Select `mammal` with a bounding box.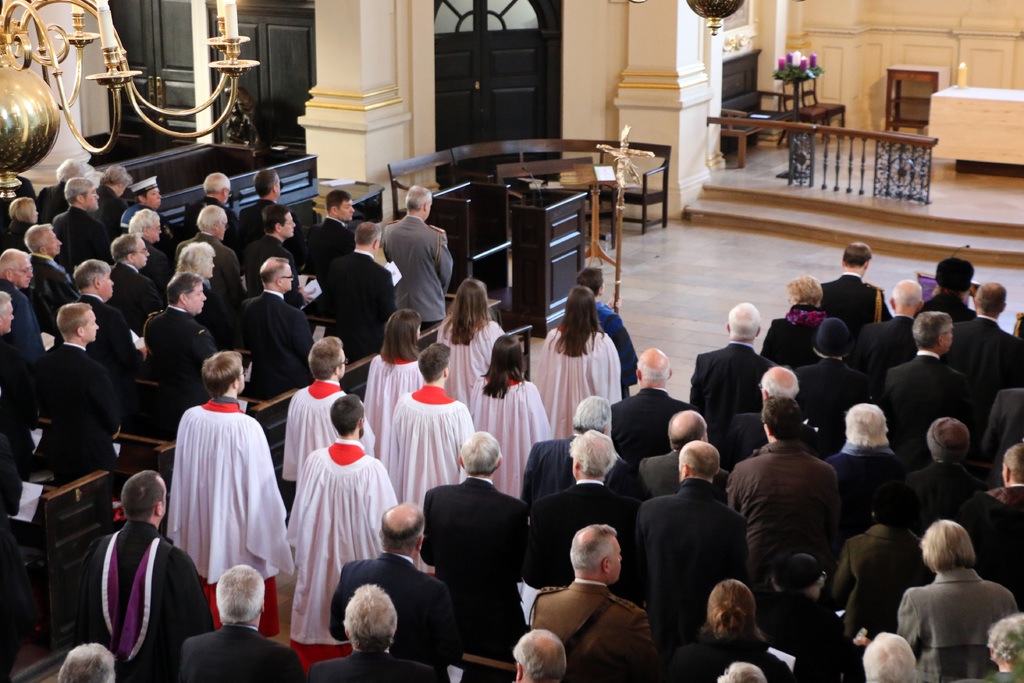
45,642,115,682.
